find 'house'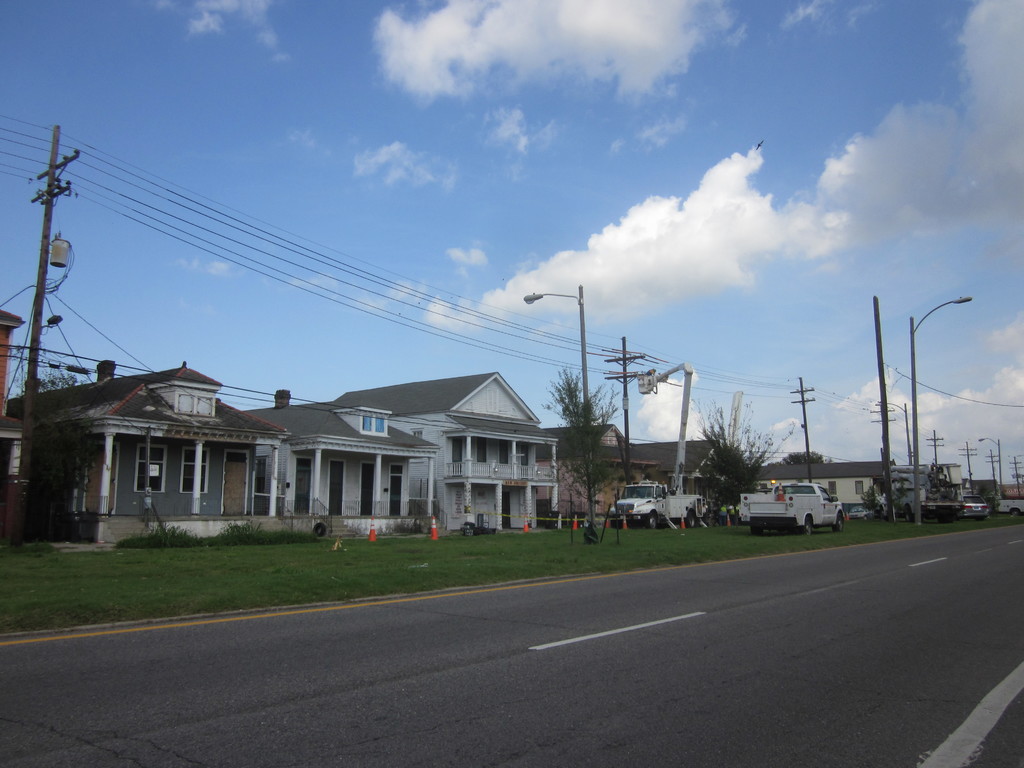
649:450:747:534
